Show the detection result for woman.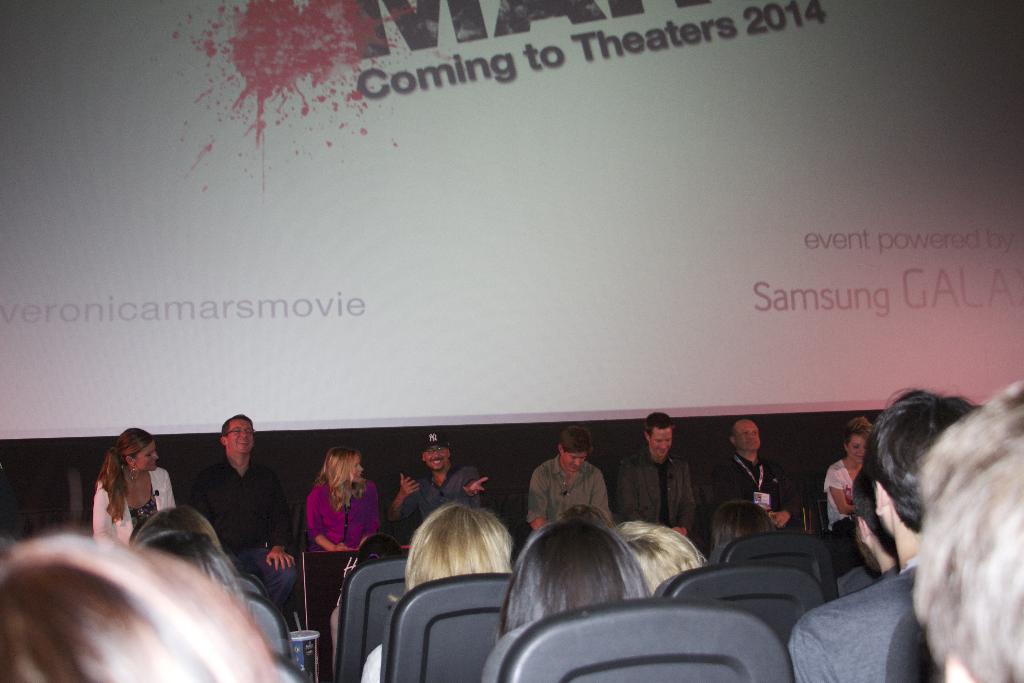
(614,517,710,592).
